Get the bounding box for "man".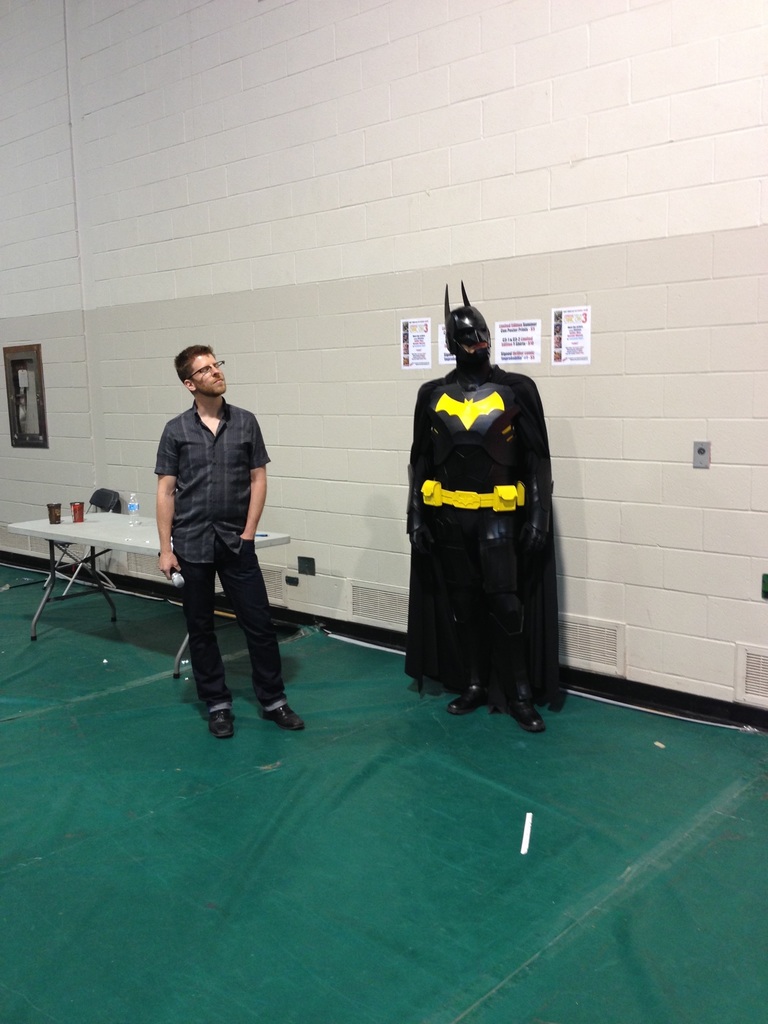
{"x1": 161, "y1": 342, "x2": 311, "y2": 738}.
